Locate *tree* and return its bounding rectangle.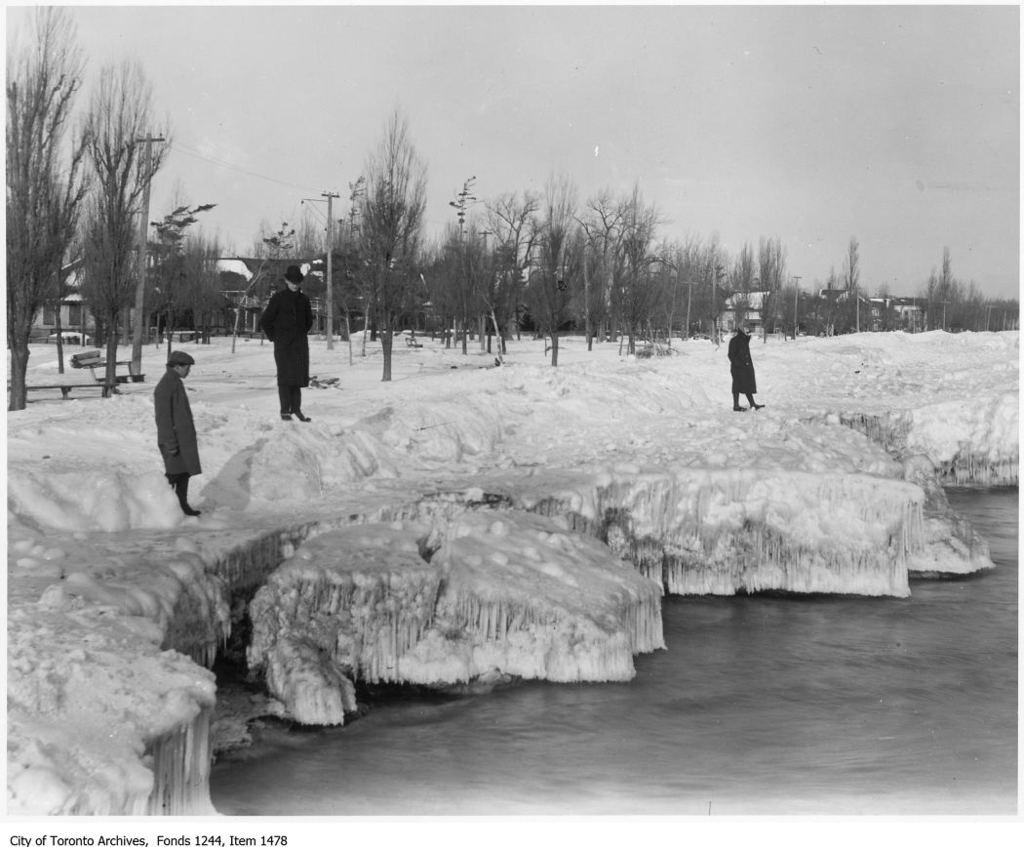
(left=844, top=235, right=867, bottom=335).
